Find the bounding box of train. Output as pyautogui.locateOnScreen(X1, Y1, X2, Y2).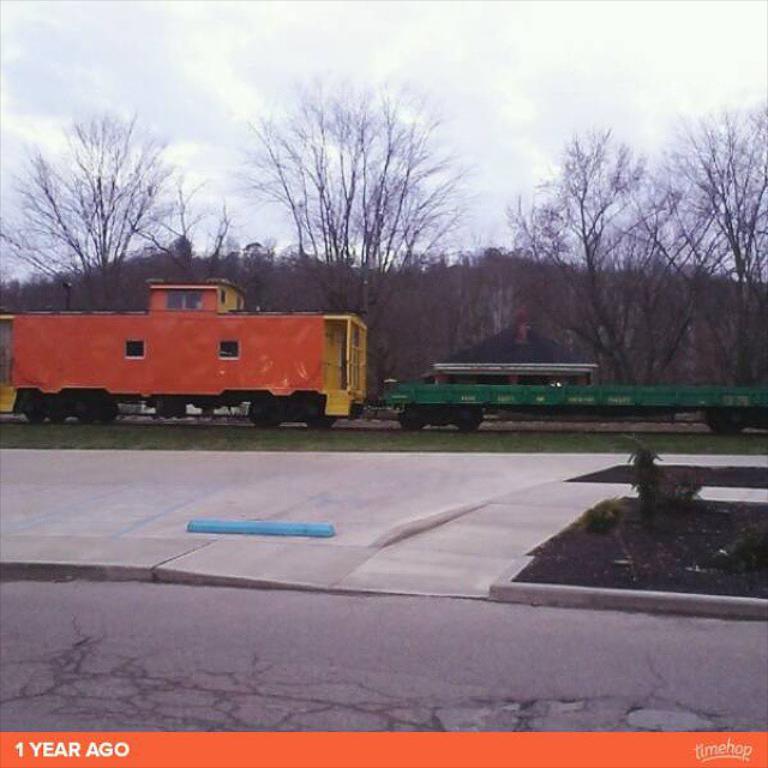
pyautogui.locateOnScreen(0, 275, 767, 436).
